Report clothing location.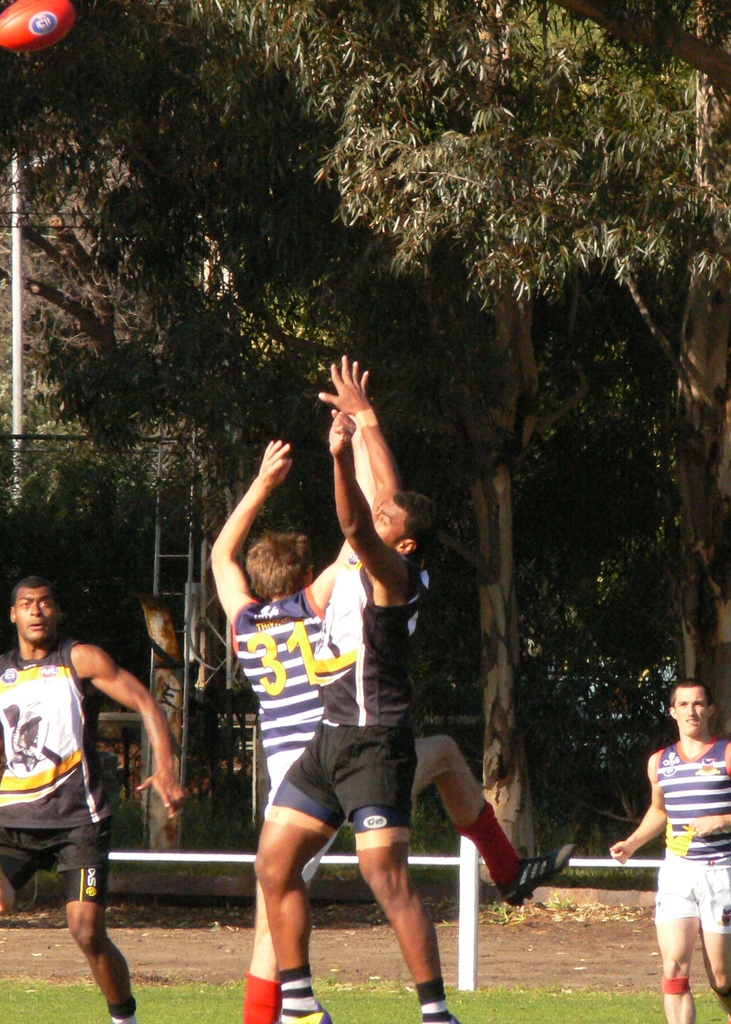
Report: box(266, 552, 431, 851).
